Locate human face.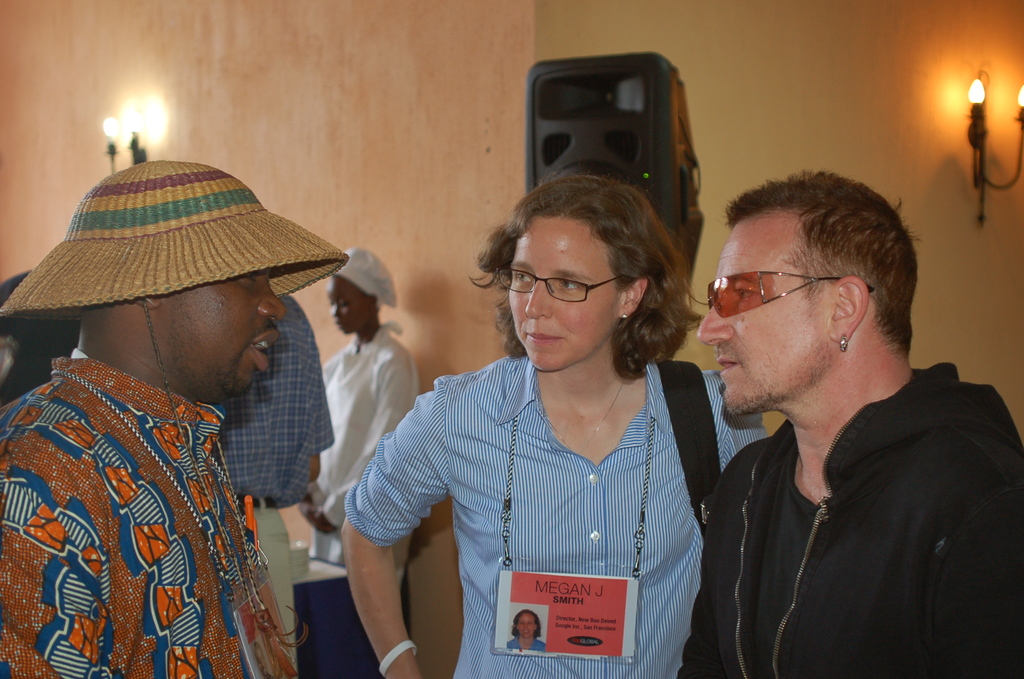
Bounding box: 696 216 826 418.
